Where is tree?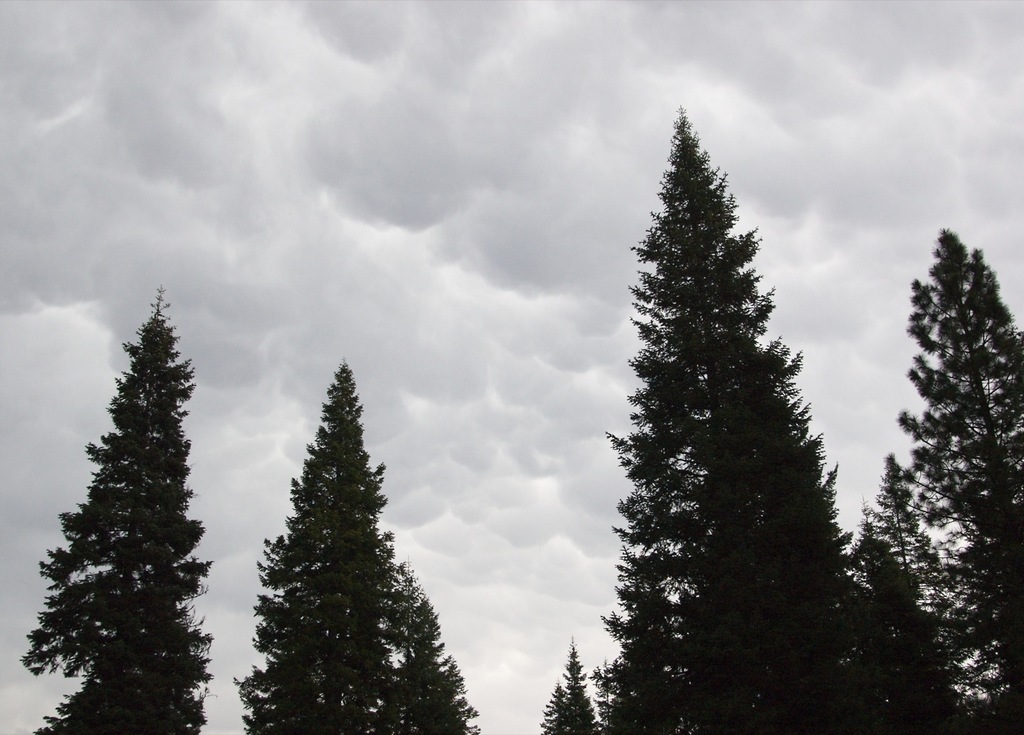
<region>824, 509, 961, 734</region>.
